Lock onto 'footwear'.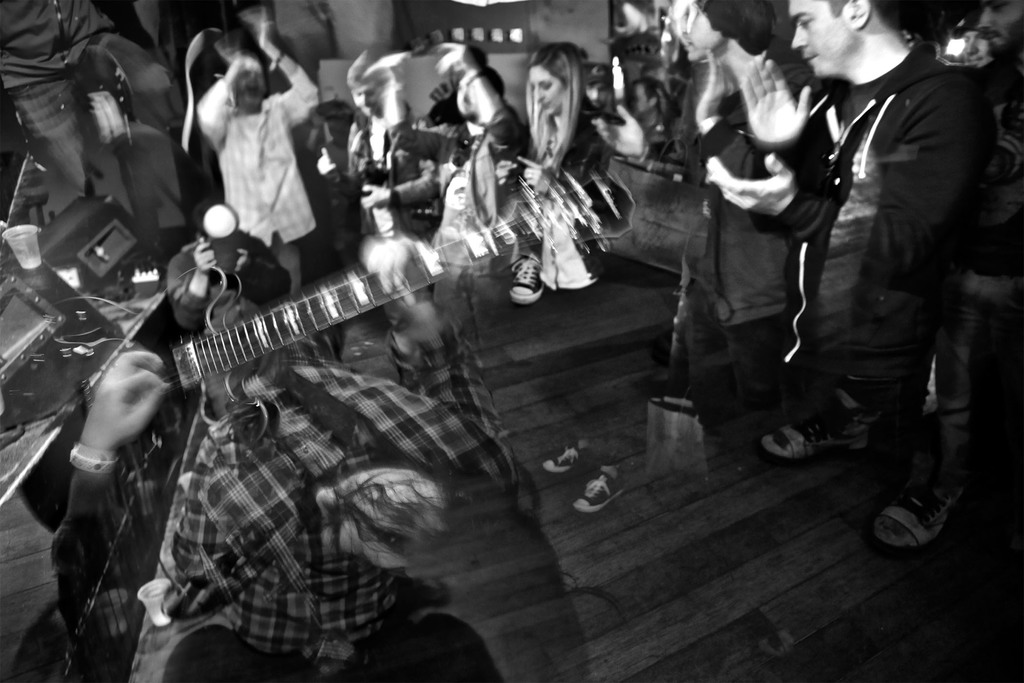
Locked: Rect(508, 249, 548, 302).
